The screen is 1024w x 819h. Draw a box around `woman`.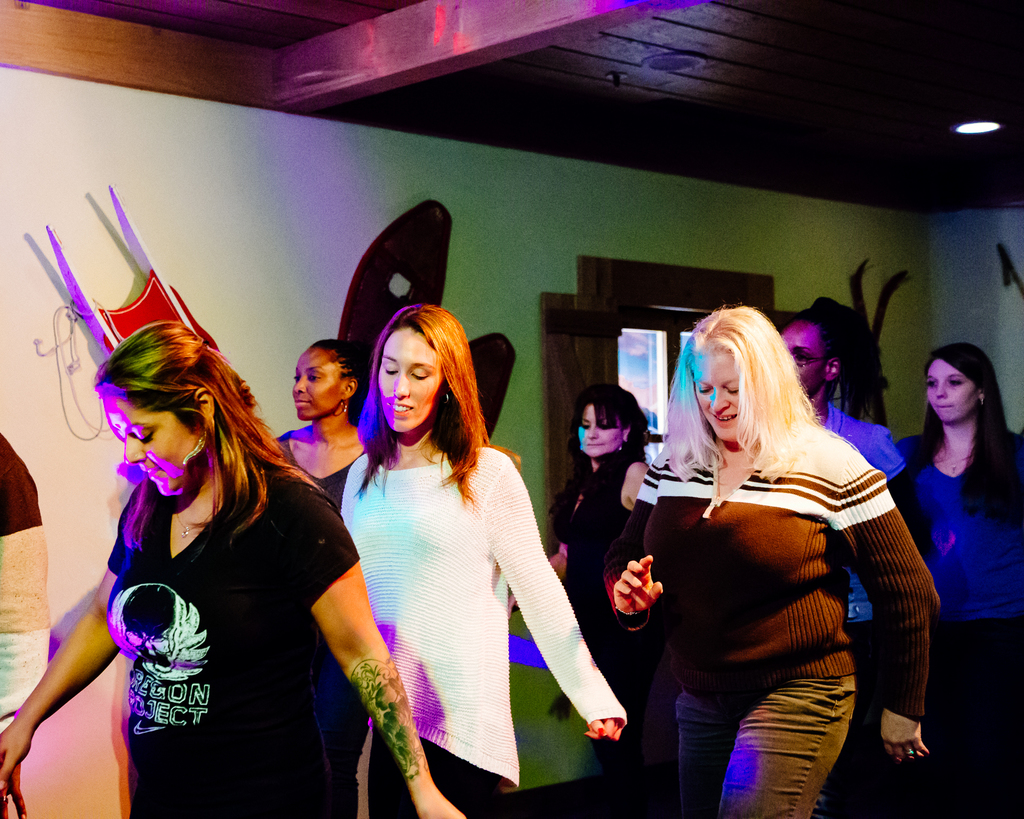
BBox(271, 339, 378, 818).
